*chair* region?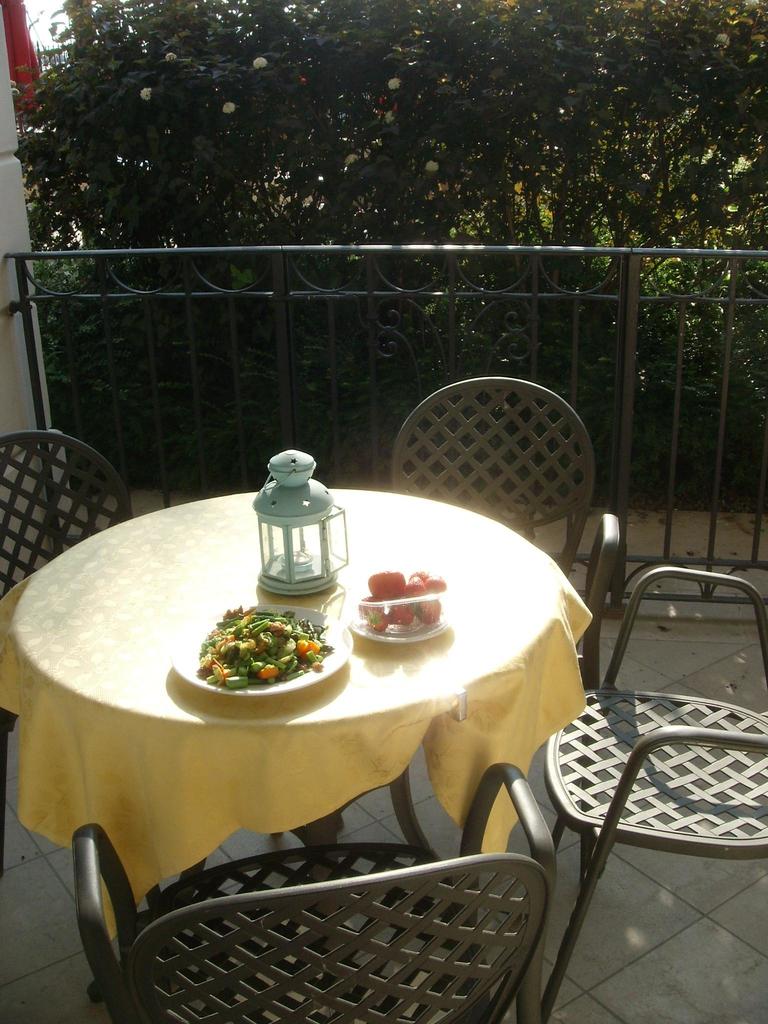
Rect(0, 433, 133, 595)
